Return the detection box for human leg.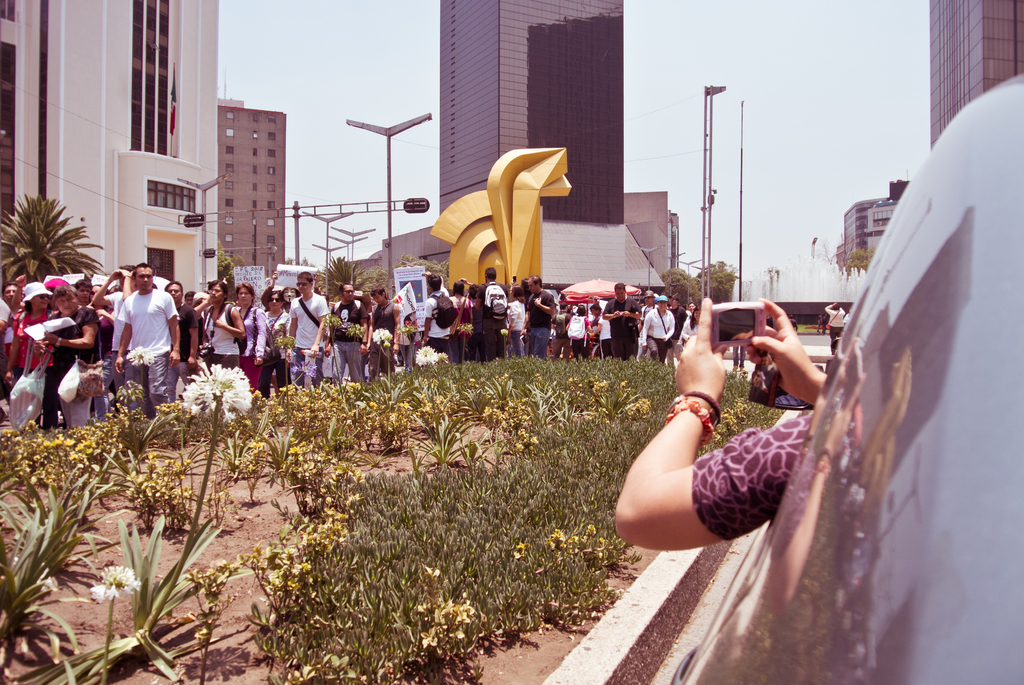
93 350 111 421.
